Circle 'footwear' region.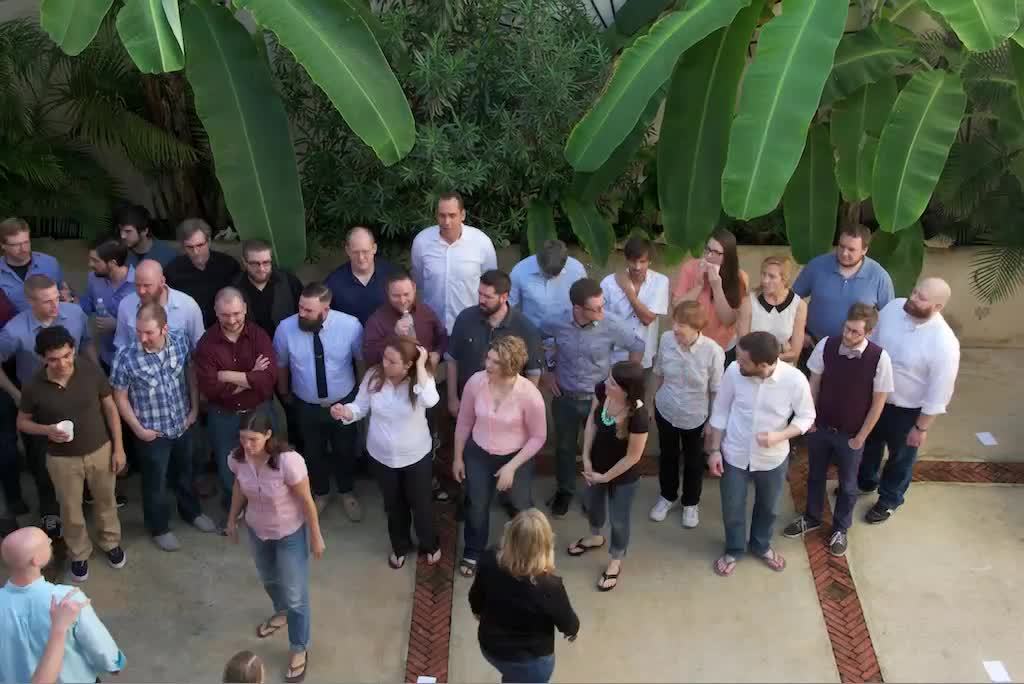
Region: x1=826, y1=526, x2=851, y2=560.
